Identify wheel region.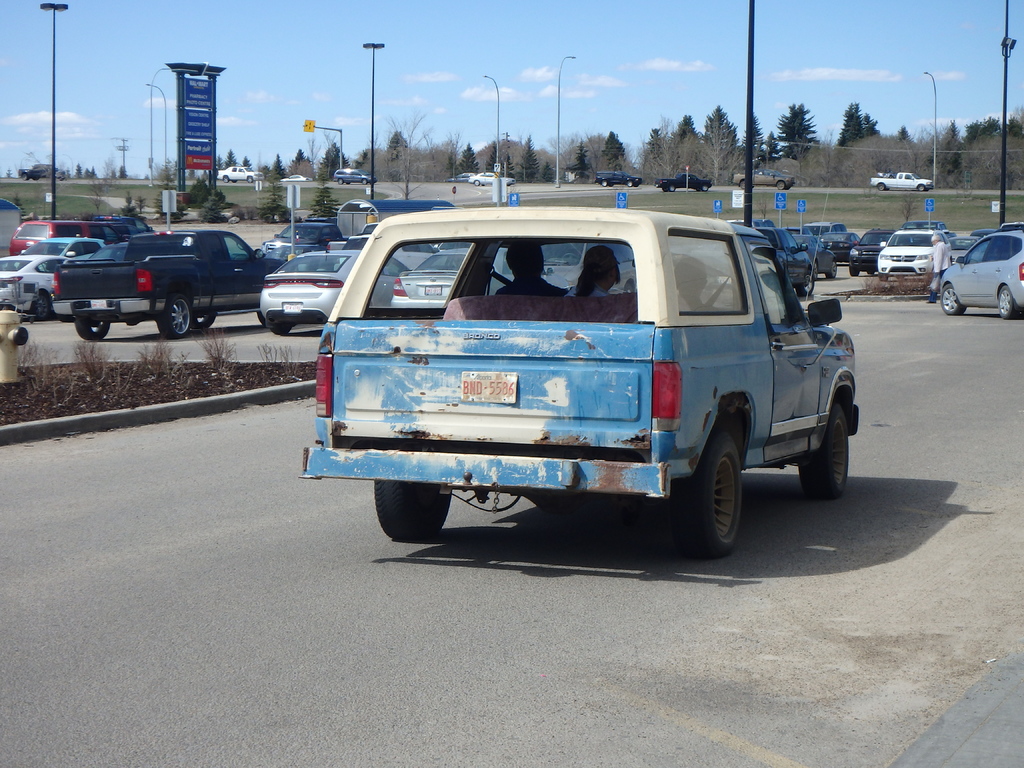
Region: bbox=(74, 321, 109, 340).
